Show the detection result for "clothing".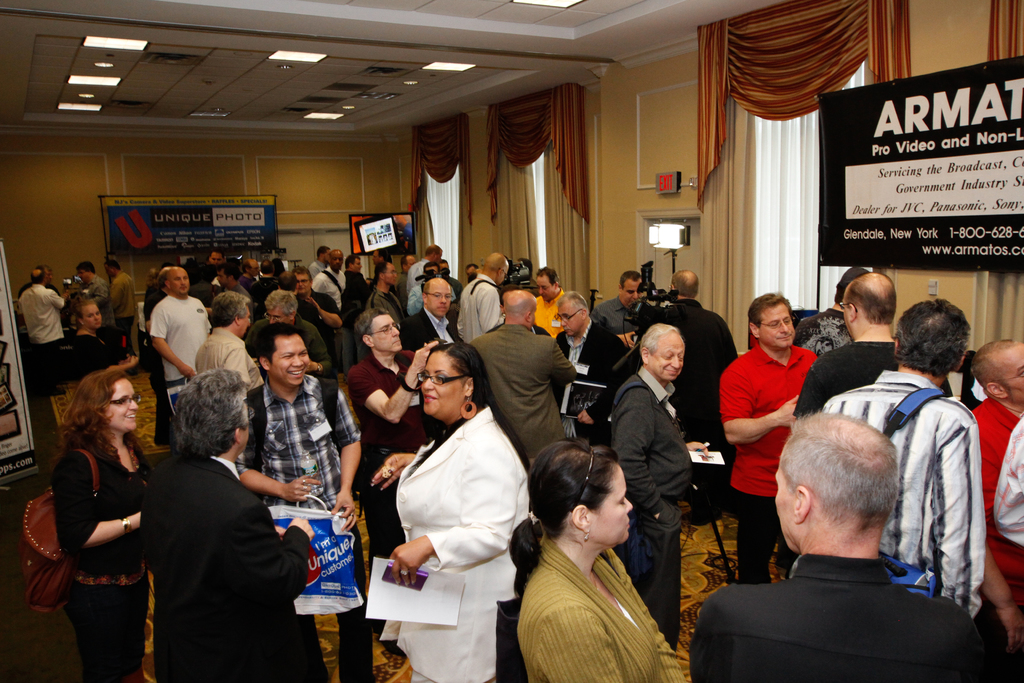
[left=400, top=304, right=465, bottom=350].
